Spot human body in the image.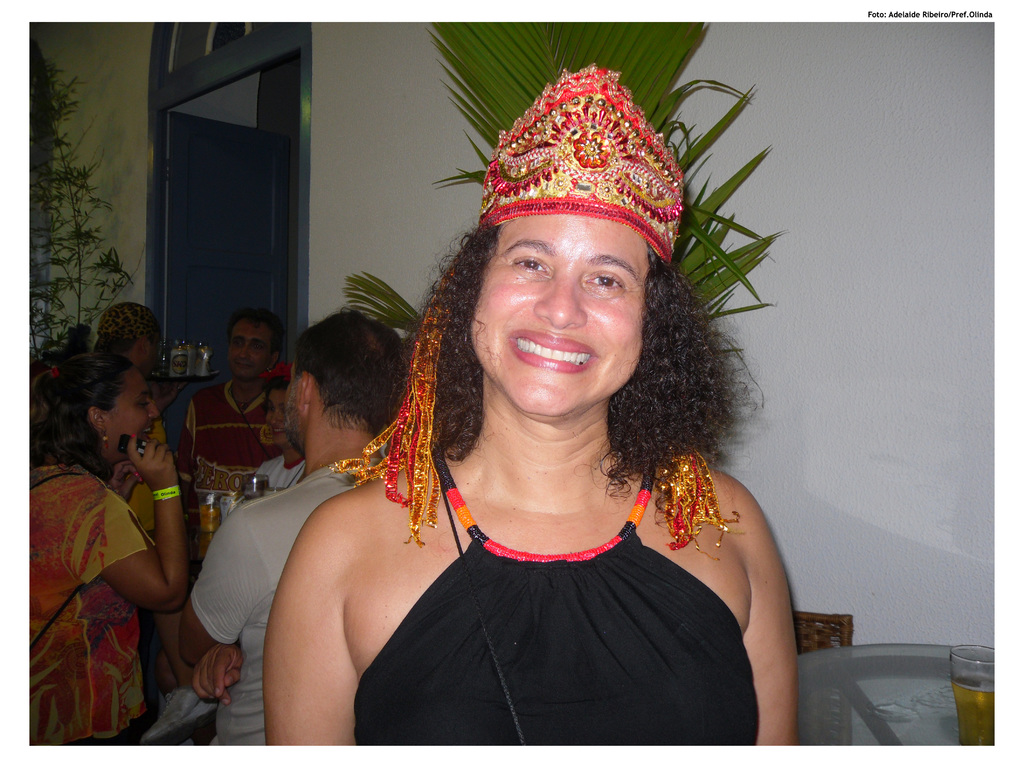
human body found at detection(243, 378, 301, 508).
